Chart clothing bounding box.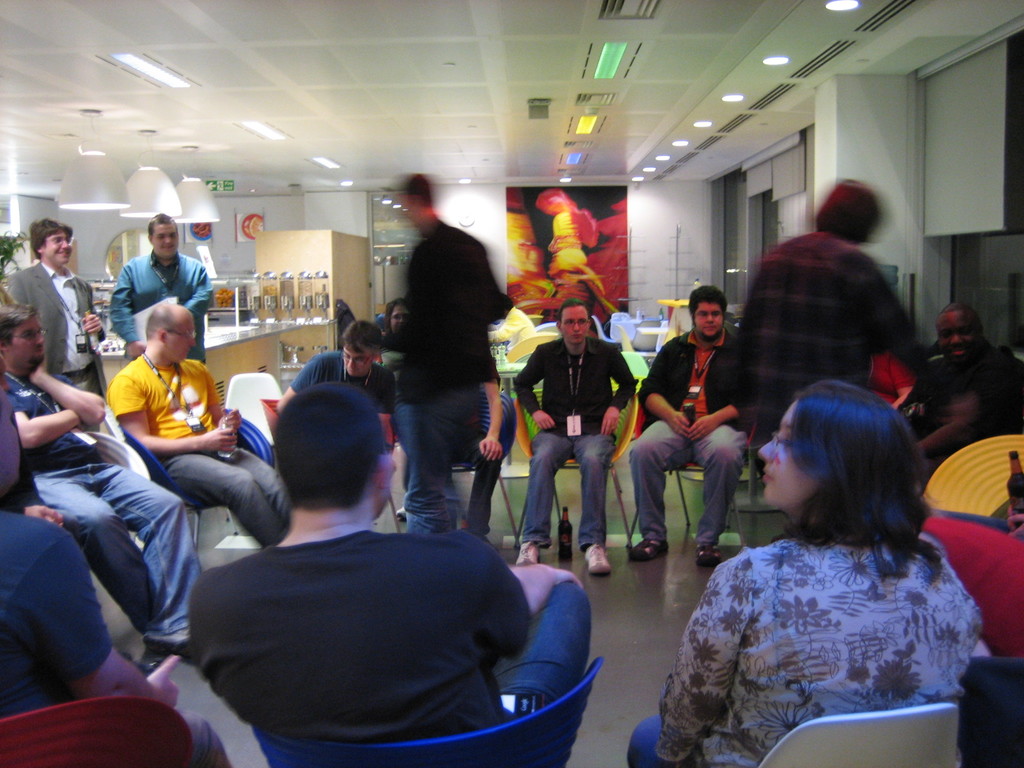
Charted: Rect(372, 212, 530, 511).
